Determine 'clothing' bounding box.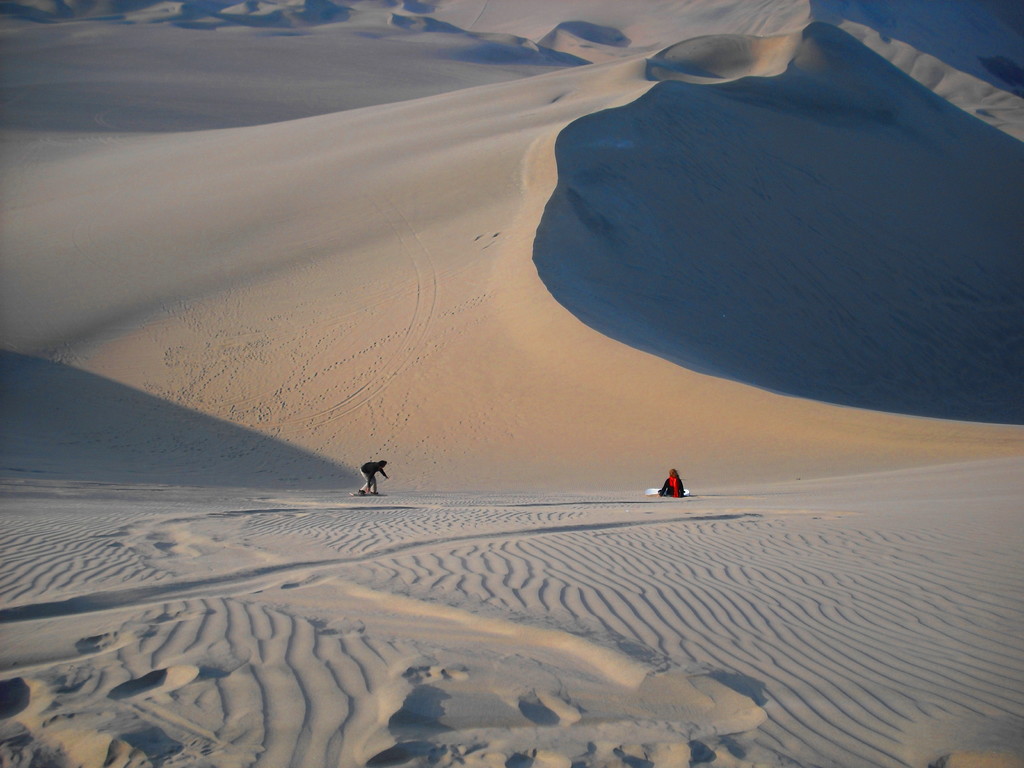
Determined: (357,458,383,491).
